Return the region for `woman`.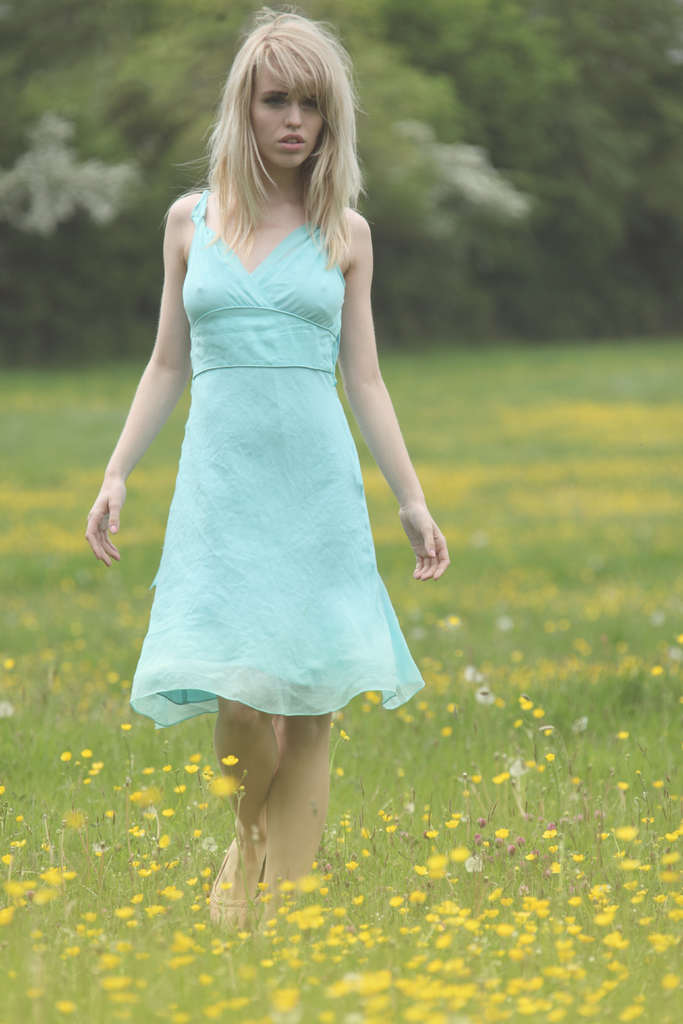
bbox=(101, 35, 473, 929).
